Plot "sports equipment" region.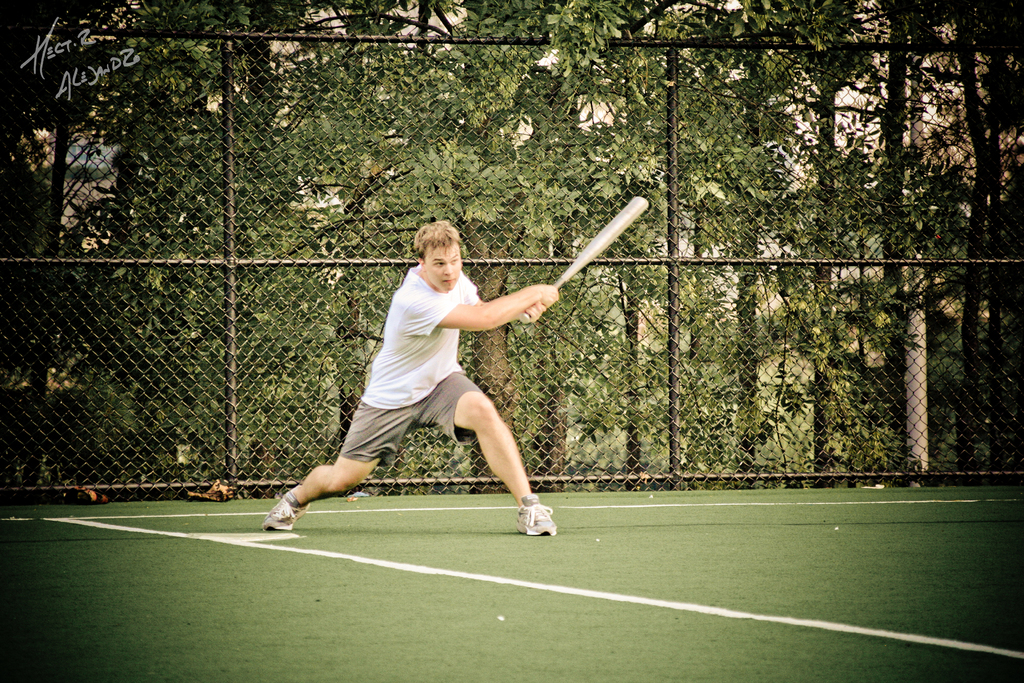
Plotted at {"left": 511, "top": 489, "right": 555, "bottom": 536}.
